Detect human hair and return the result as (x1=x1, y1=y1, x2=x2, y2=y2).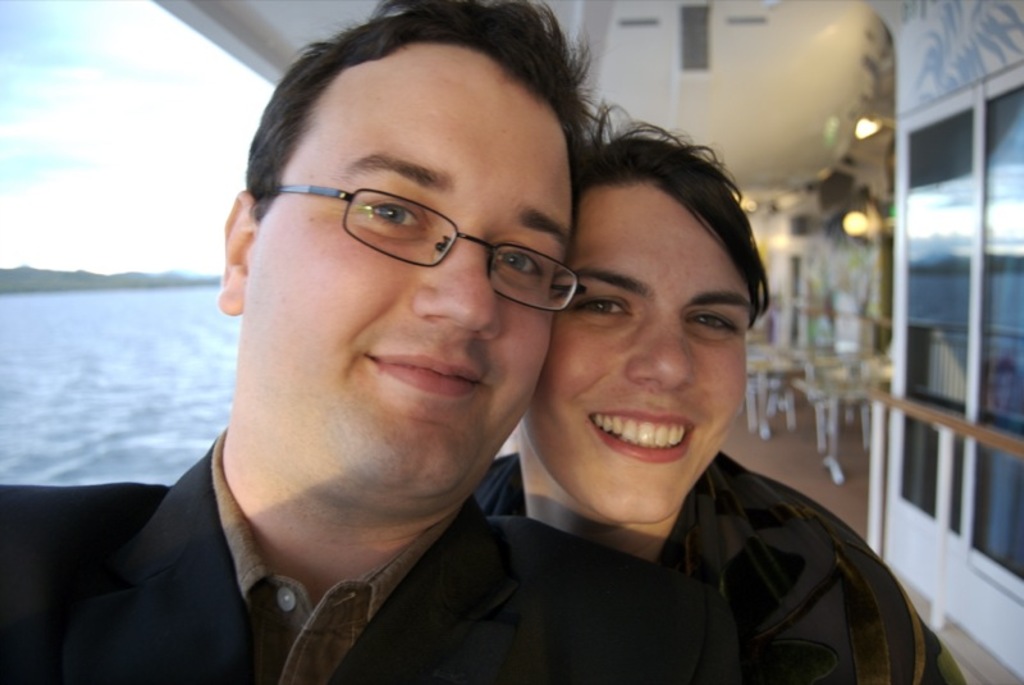
(x1=241, y1=0, x2=618, y2=309).
